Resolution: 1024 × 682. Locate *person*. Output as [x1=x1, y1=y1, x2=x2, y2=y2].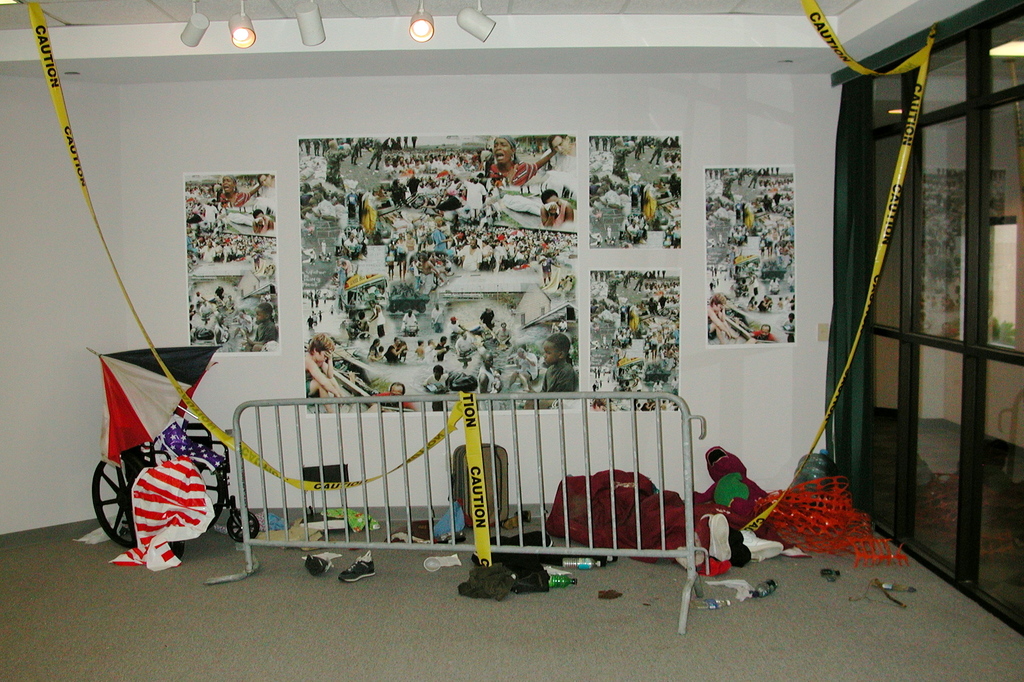
[x1=259, y1=172, x2=276, y2=197].
